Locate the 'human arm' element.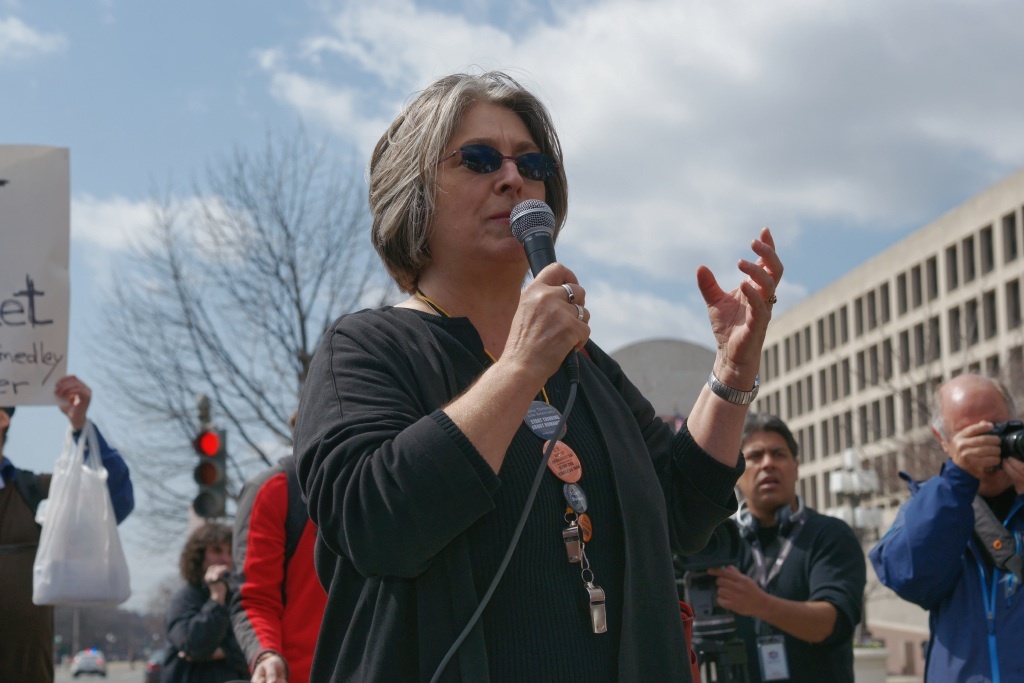
Element bbox: (228,485,288,682).
